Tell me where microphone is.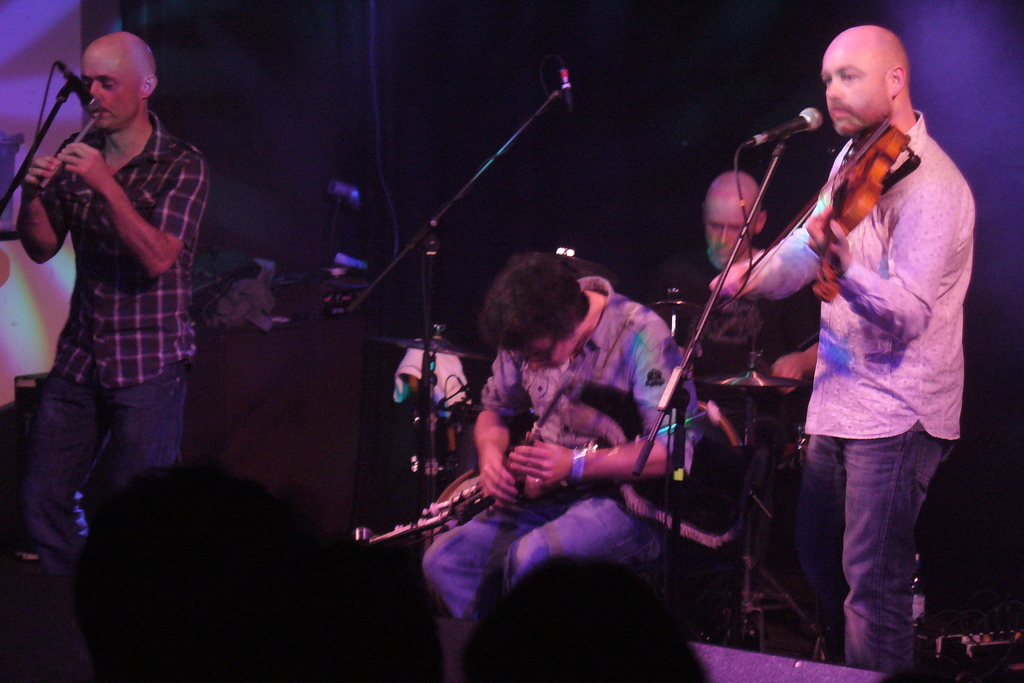
microphone is at <bbox>58, 65, 100, 120</bbox>.
